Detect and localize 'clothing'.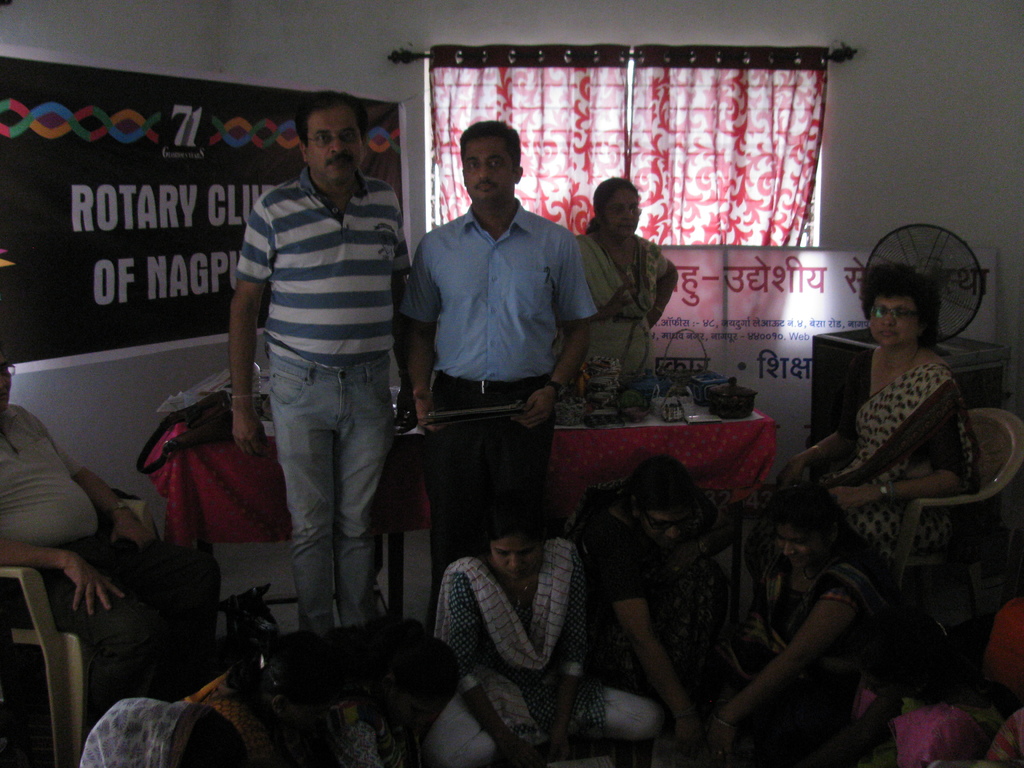
Localized at [left=981, top=712, right=1023, bottom=767].
